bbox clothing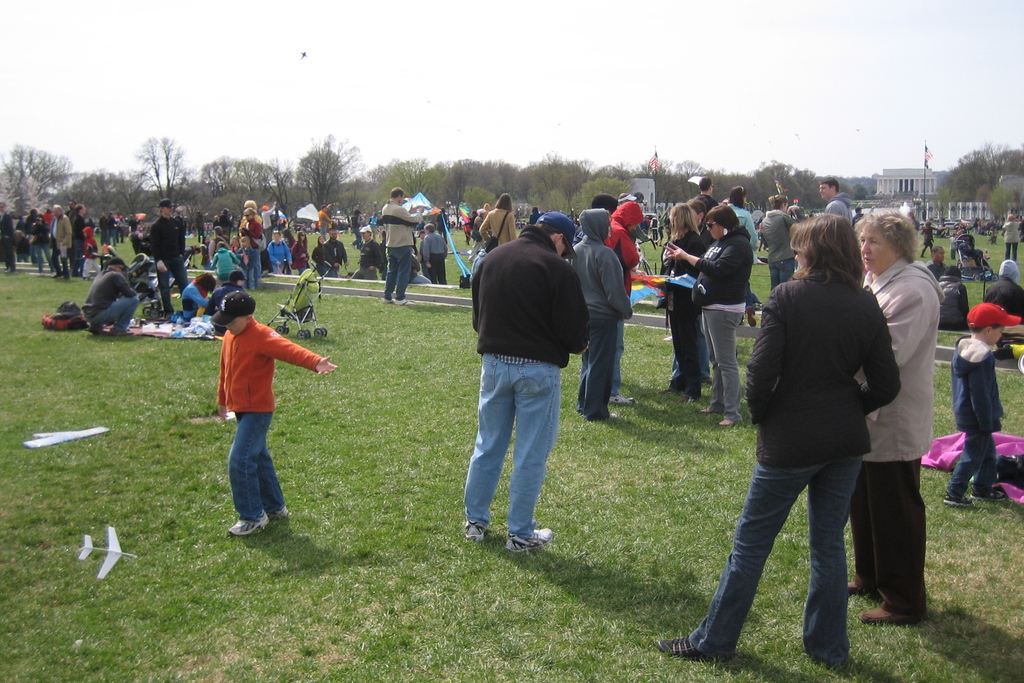
x1=309, y1=240, x2=332, y2=272
